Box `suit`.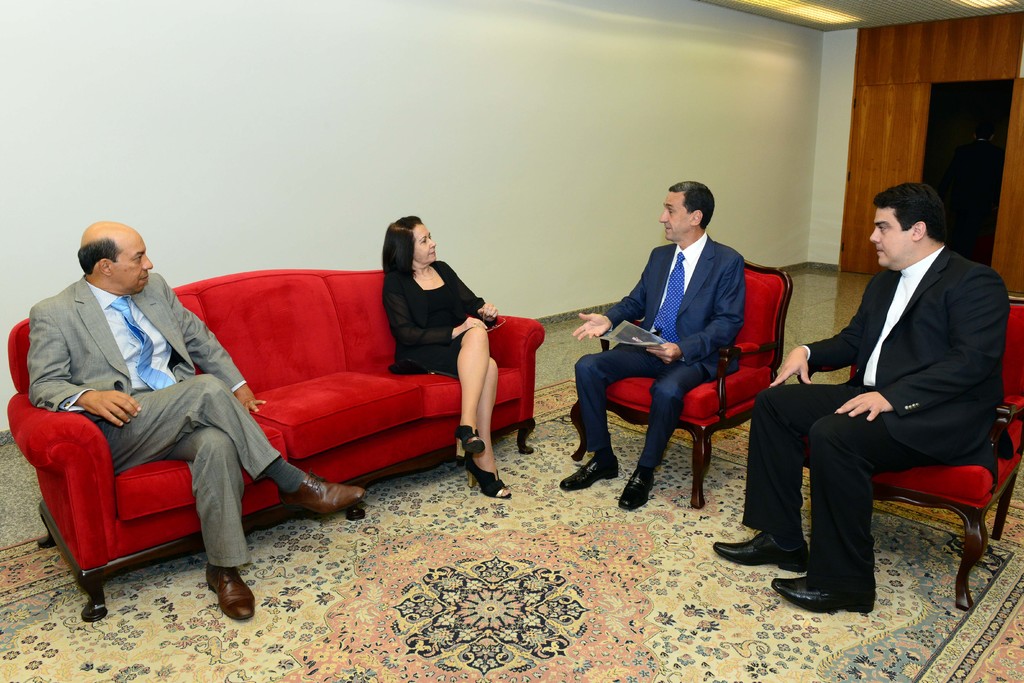
{"left": 29, "top": 273, "right": 282, "bottom": 564}.
